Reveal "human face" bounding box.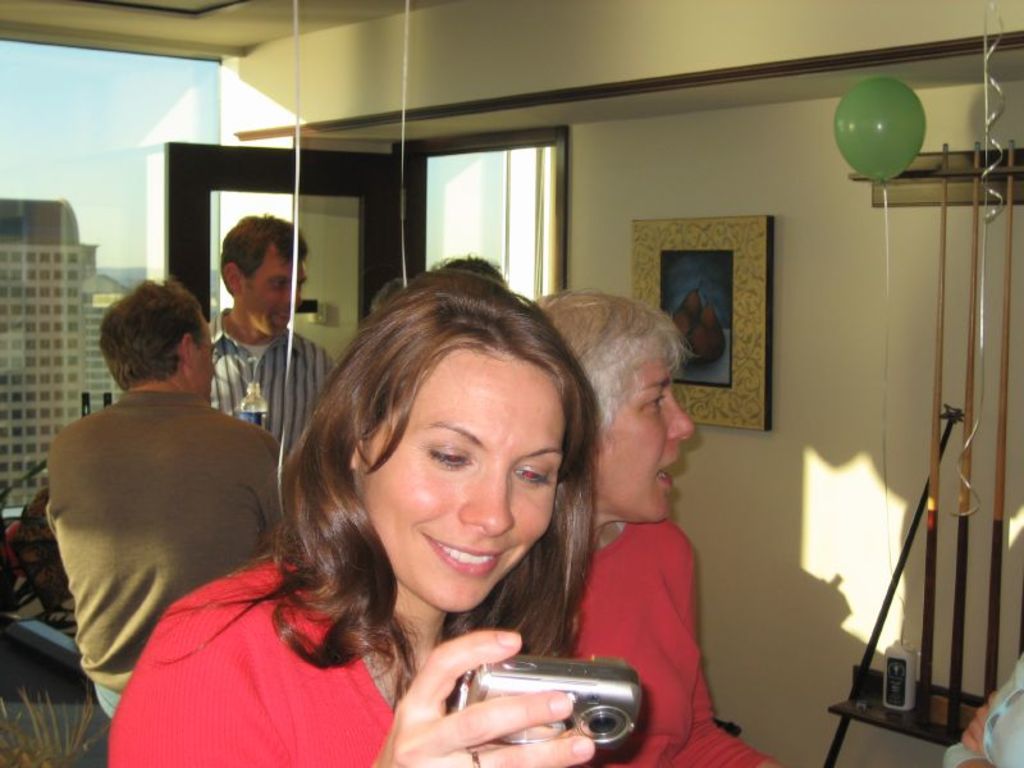
Revealed: 358 357 571 614.
